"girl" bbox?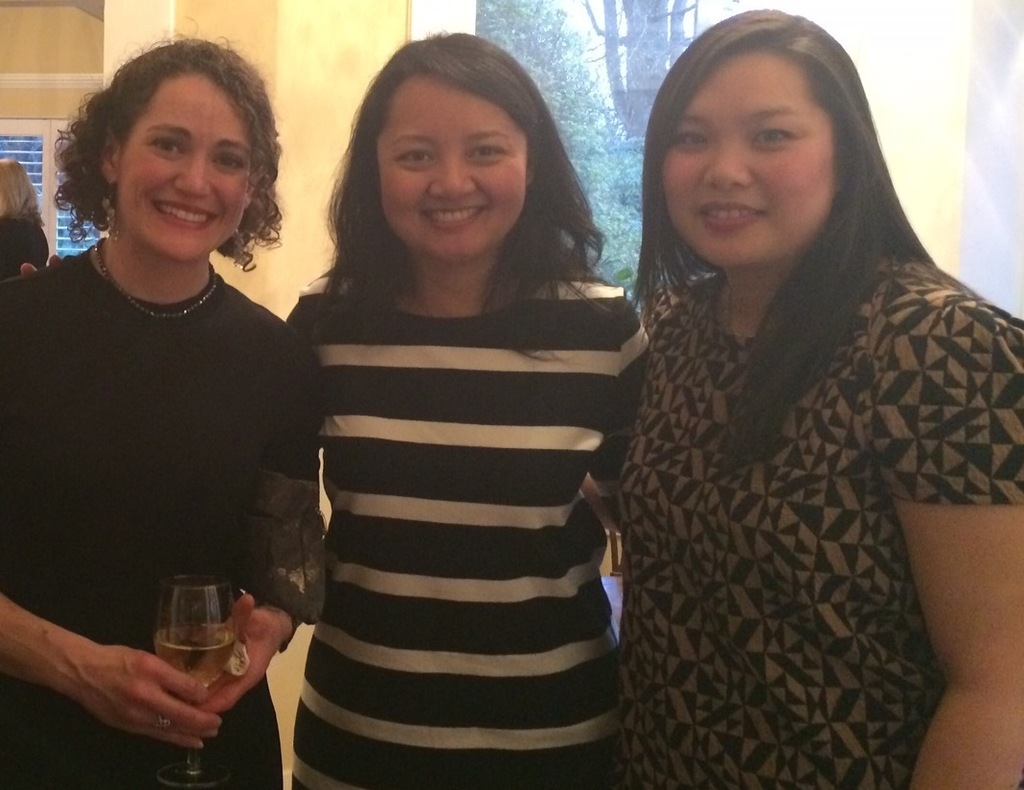
x1=285 y1=29 x2=655 y2=789
